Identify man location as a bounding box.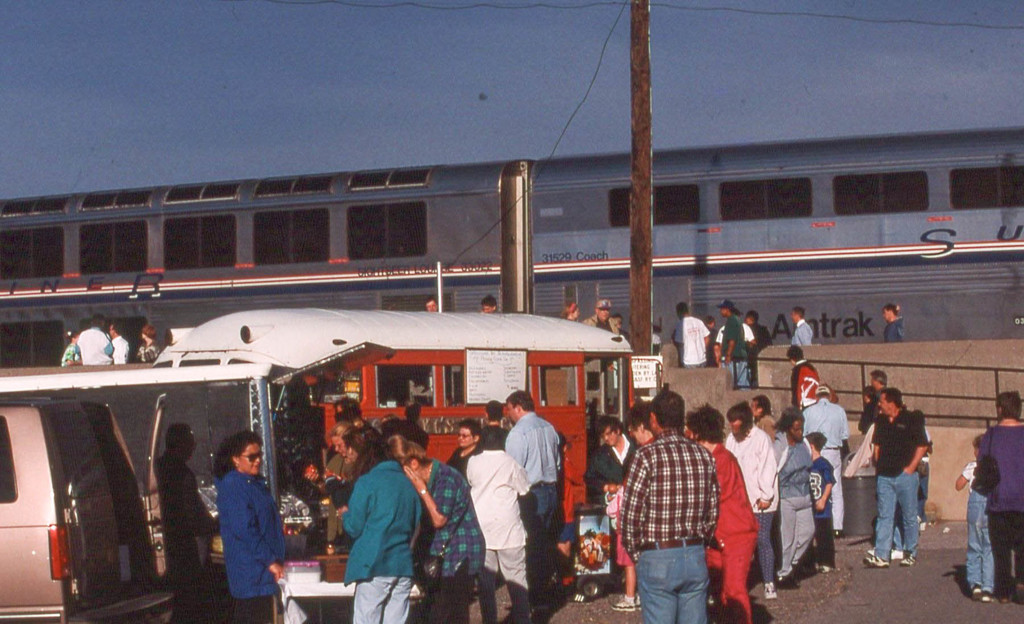
[157, 420, 223, 623].
